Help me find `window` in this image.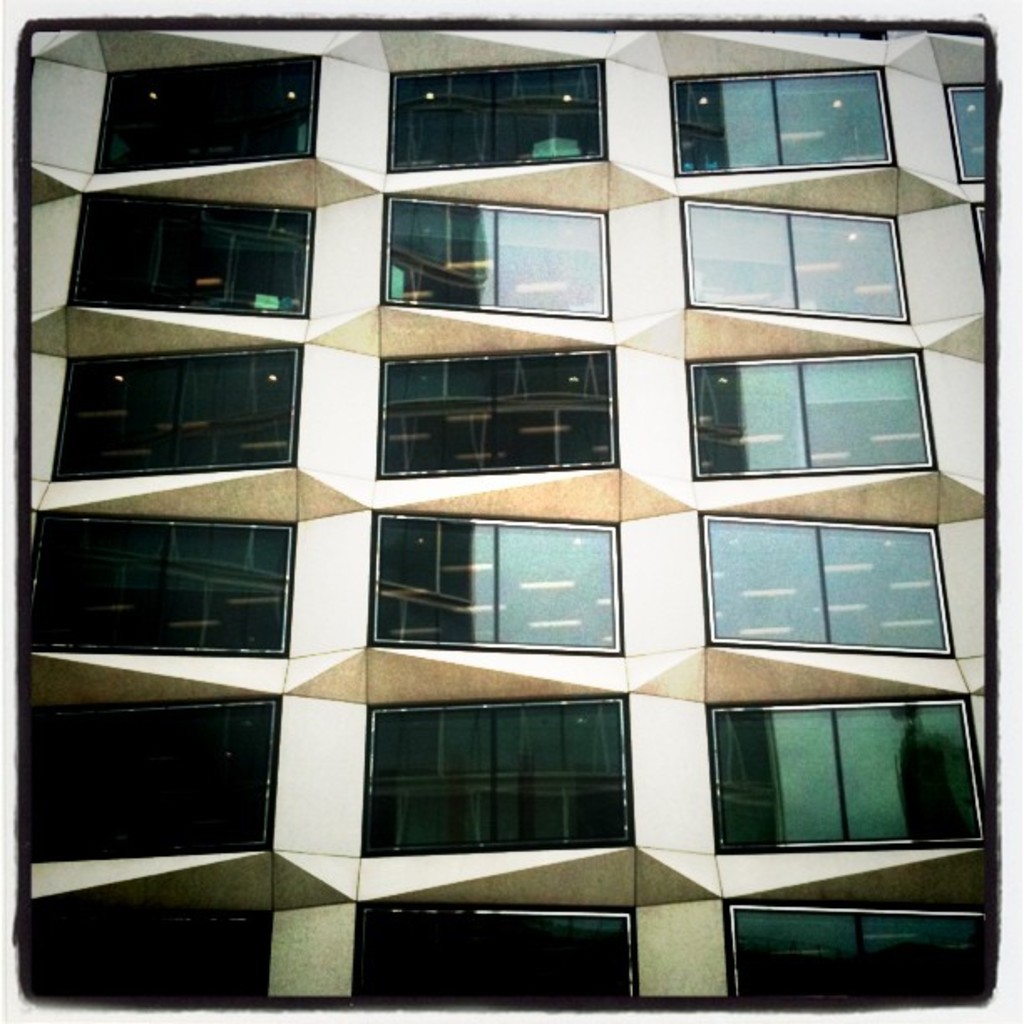
Found it: (x1=381, y1=333, x2=619, y2=474).
